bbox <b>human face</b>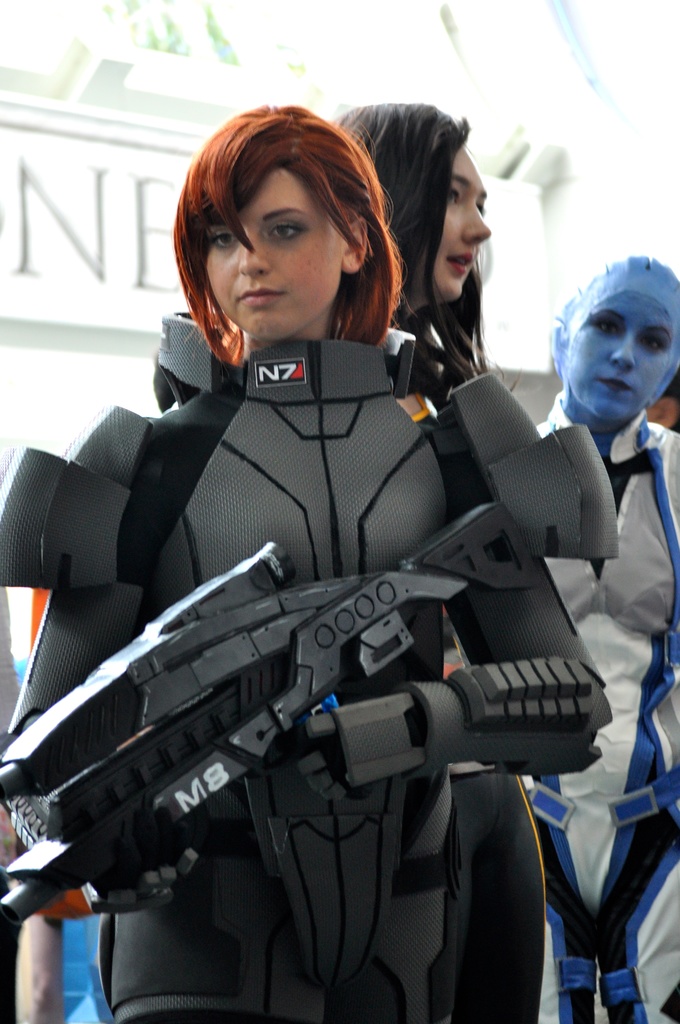
202 168 345 344
